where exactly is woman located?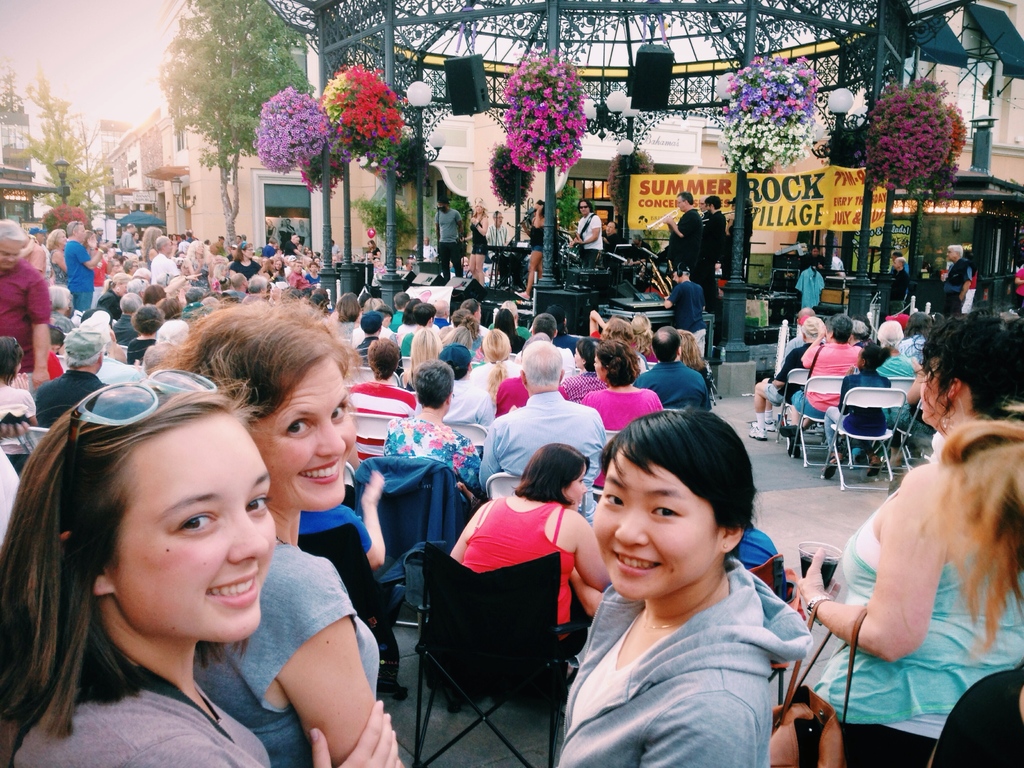
Its bounding box is <box>448,447,612,664</box>.
